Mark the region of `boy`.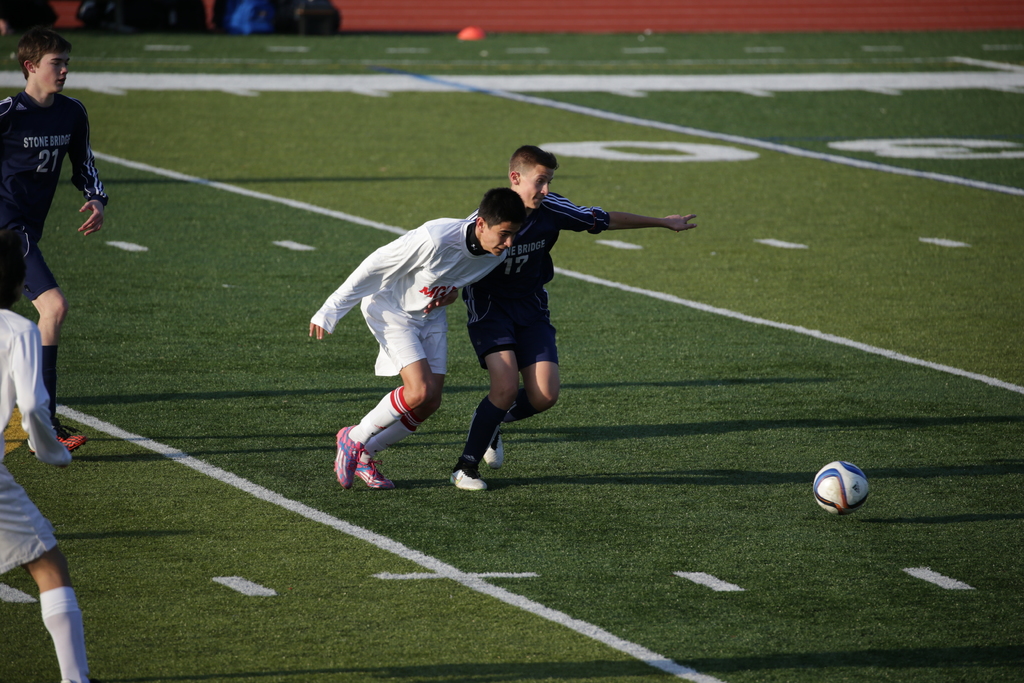
Region: 0,27,108,452.
